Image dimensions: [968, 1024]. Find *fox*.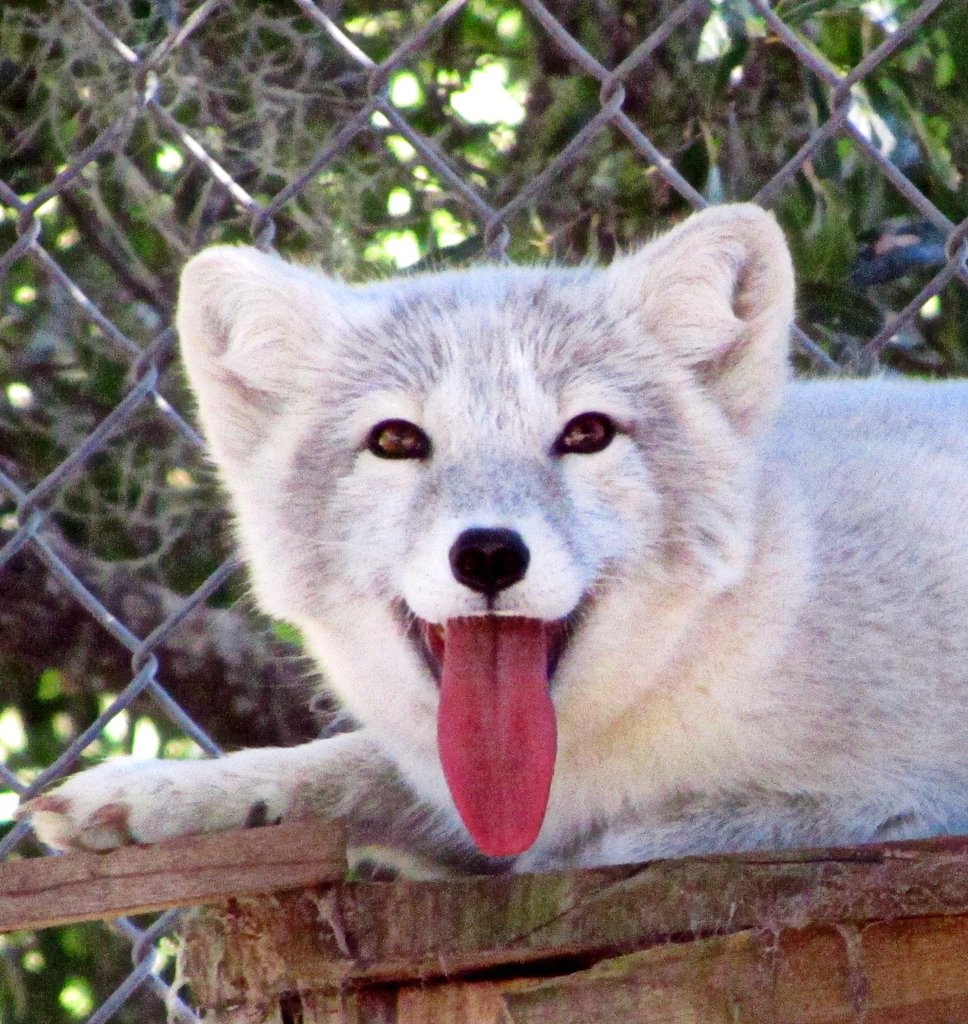
[x1=11, y1=197, x2=967, y2=881].
